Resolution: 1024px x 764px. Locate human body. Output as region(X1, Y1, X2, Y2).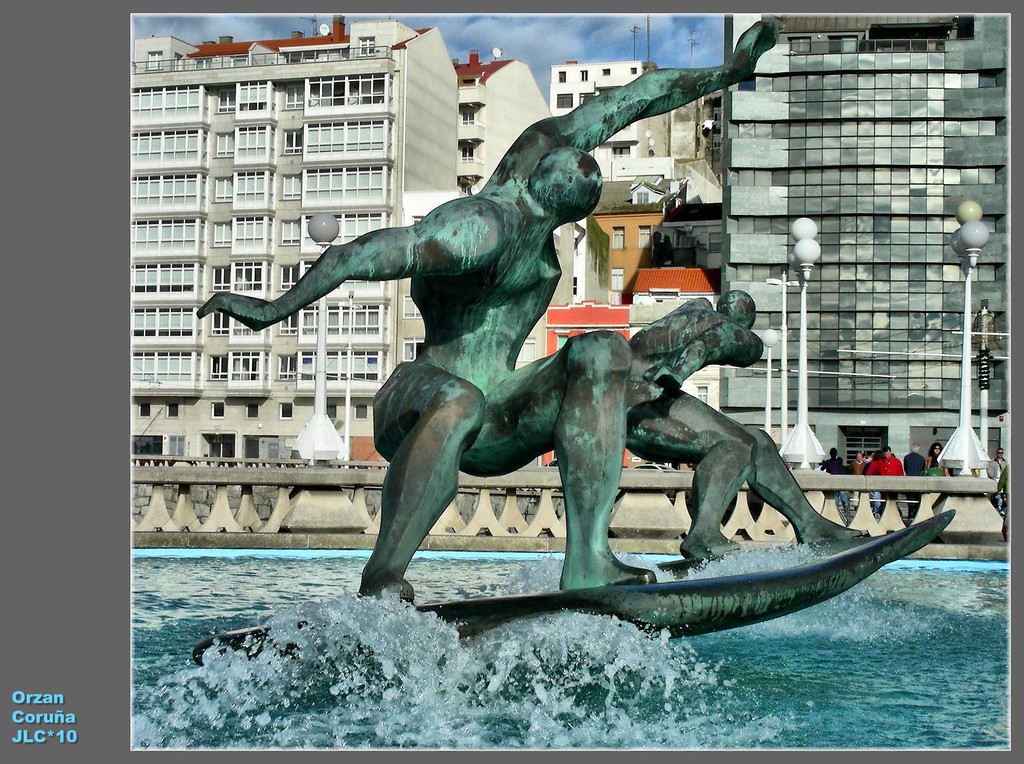
region(237, 129, 805, 607).
